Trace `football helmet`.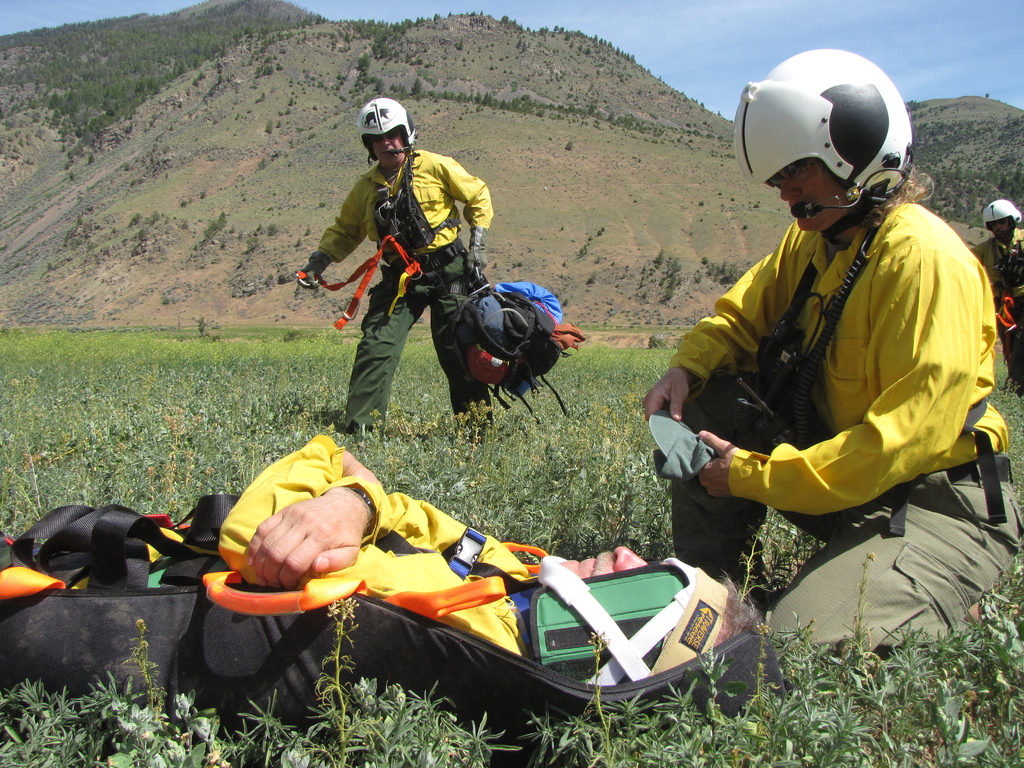
Traced to 347,89,421,171.
